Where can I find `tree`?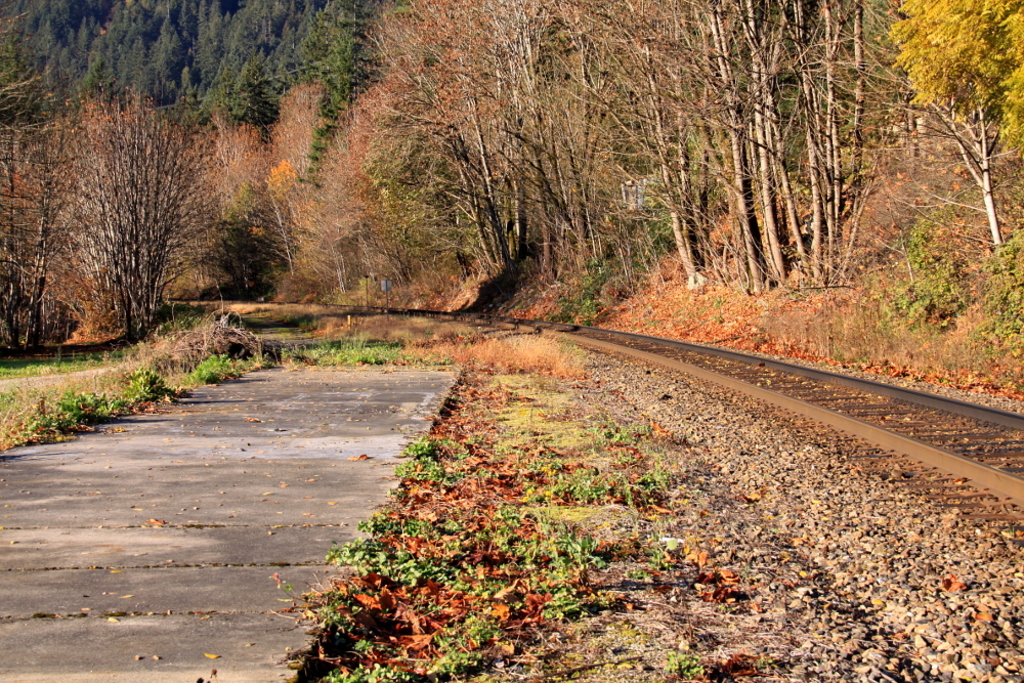
You can find it at {"left": 869, "top": 0, "right": 1023, "bottom": 252}.
